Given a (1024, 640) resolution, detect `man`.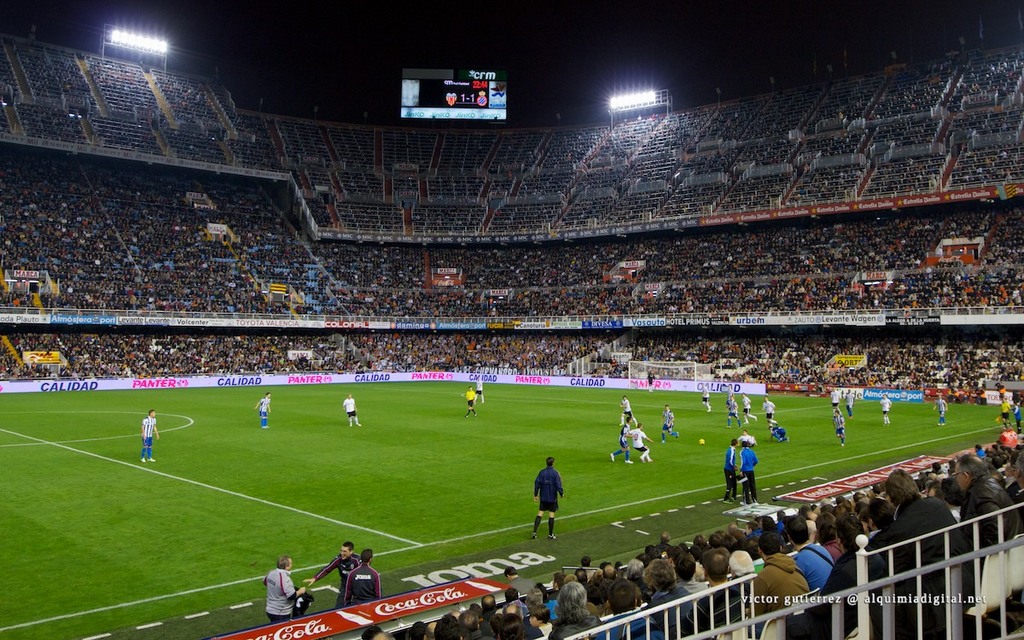
rect(605, 577, 660, 639).
